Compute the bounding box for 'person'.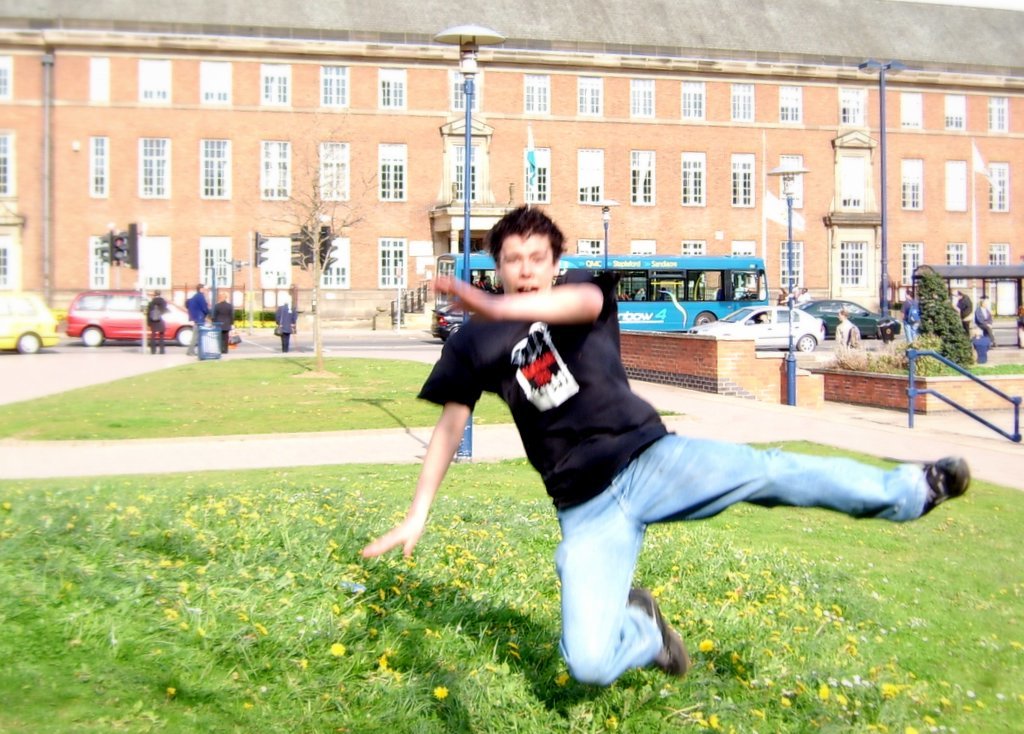
{"left": 177, "top": 278, "right": 208, "bottom": 356}.
